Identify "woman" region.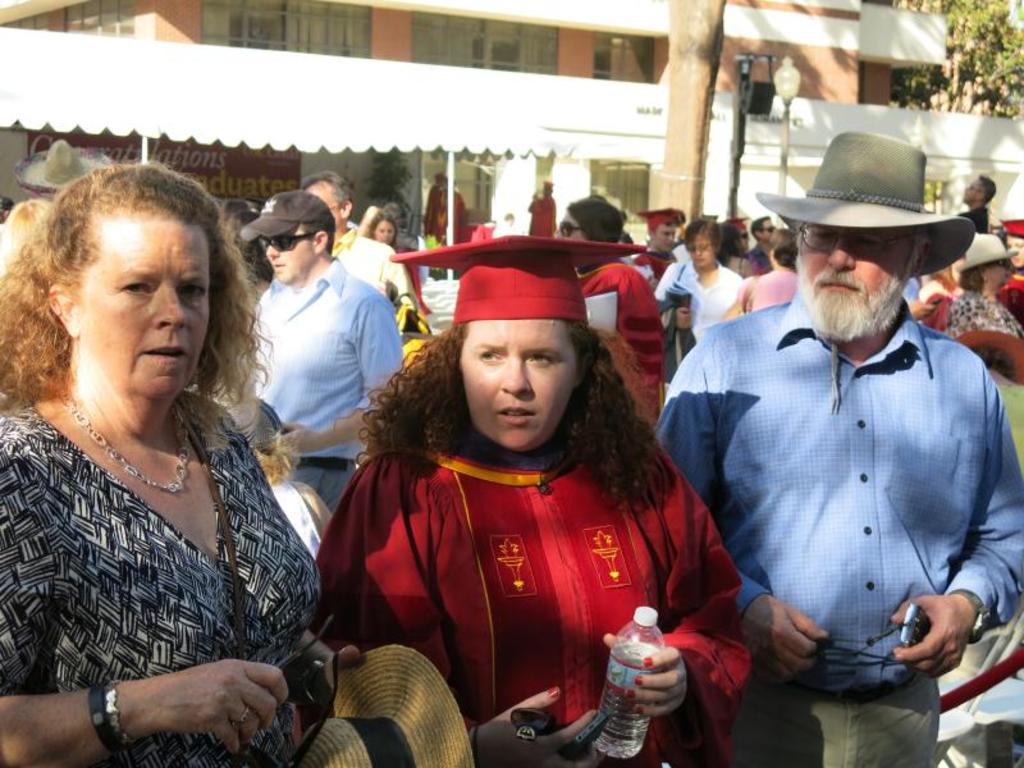
Region: x1=714, y1=224, x2=796, y2=325.
